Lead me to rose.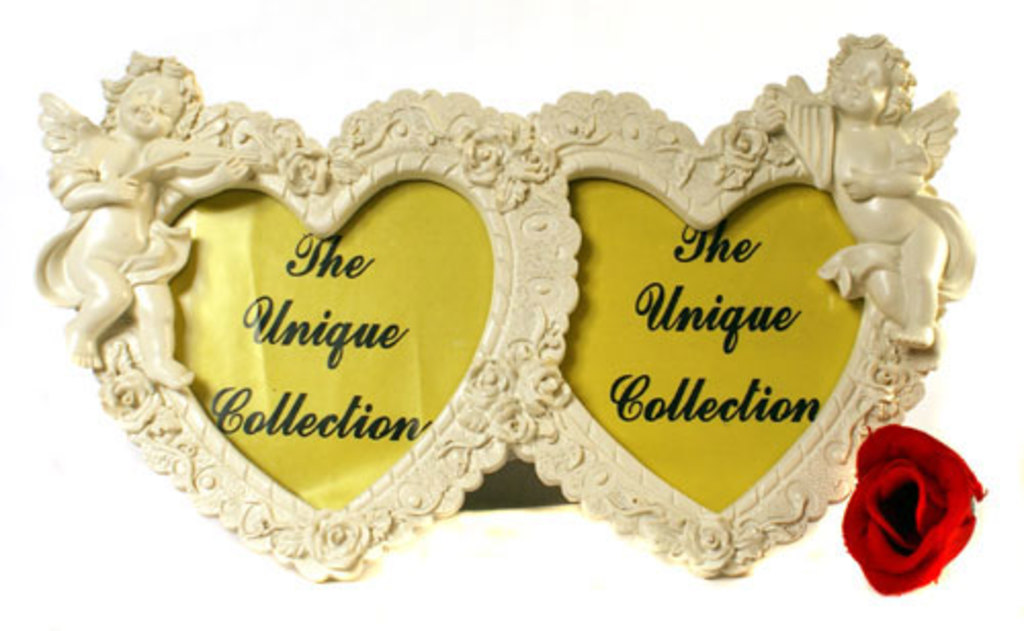
Lead to bbox=(842, 426, 987, 592).
